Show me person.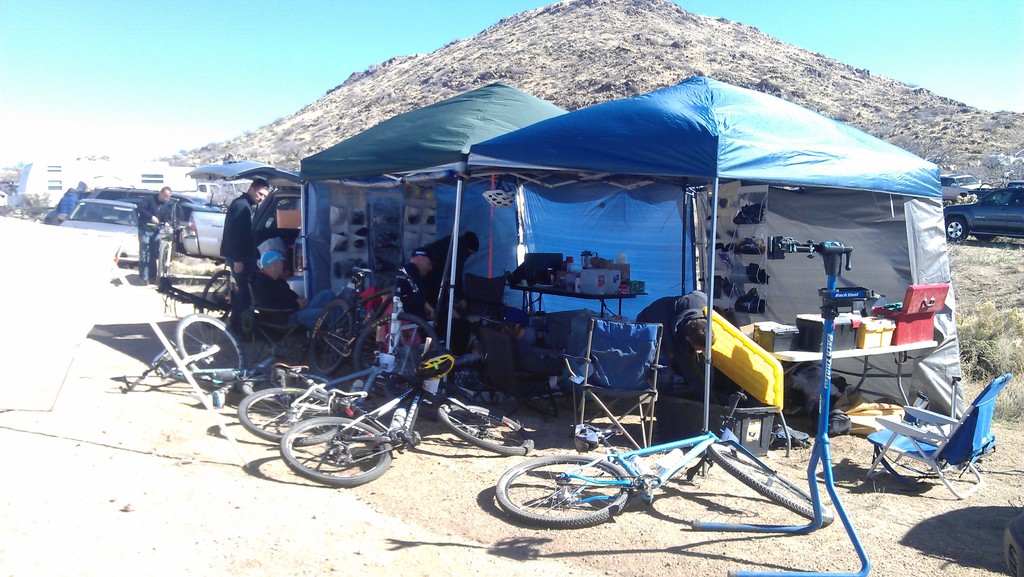
person is here: left=218, top=174, right=263, bottom=338.
